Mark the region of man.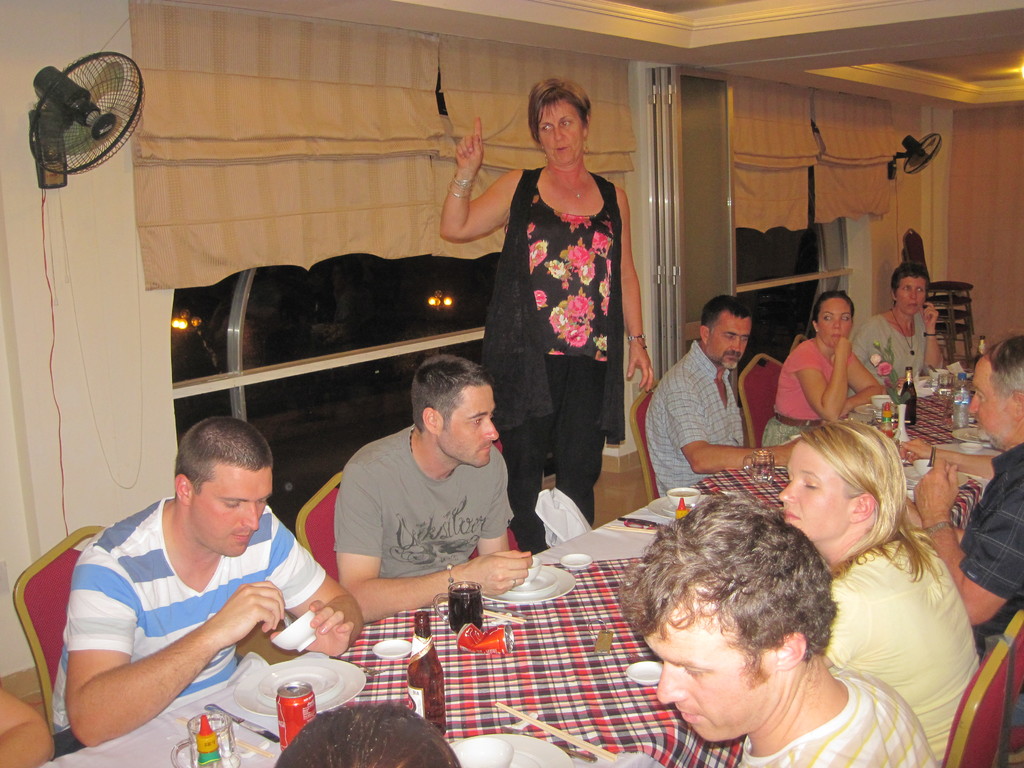
Region: {"x1": 329, "y1": 355, "x2": 534, "y2": 623}.
